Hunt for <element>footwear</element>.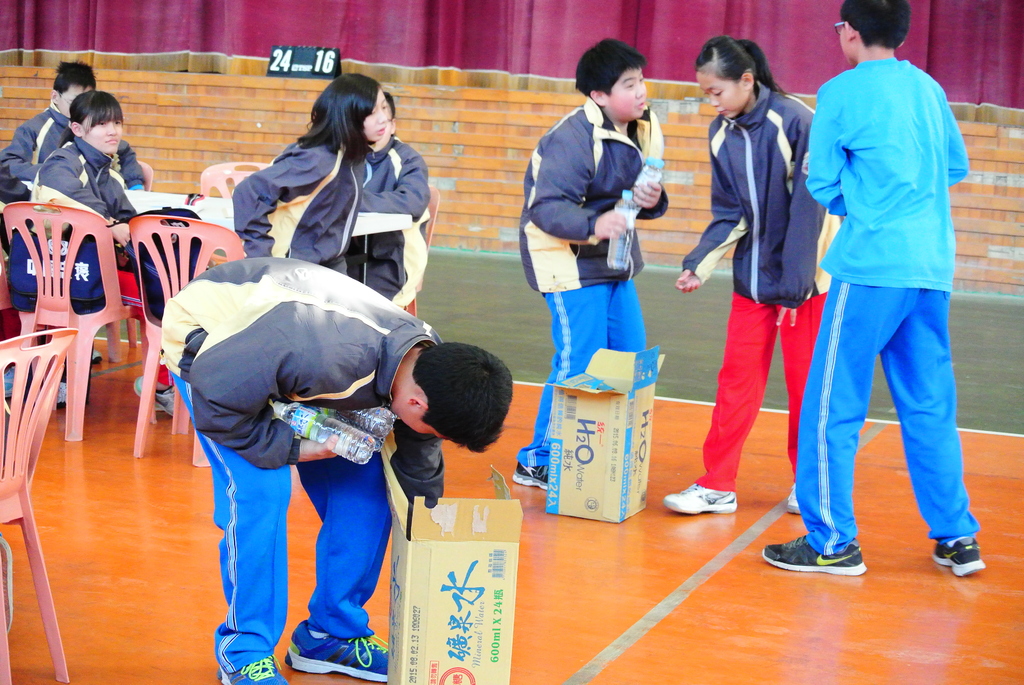
Hunted down at [786, 481, 800, 512].
